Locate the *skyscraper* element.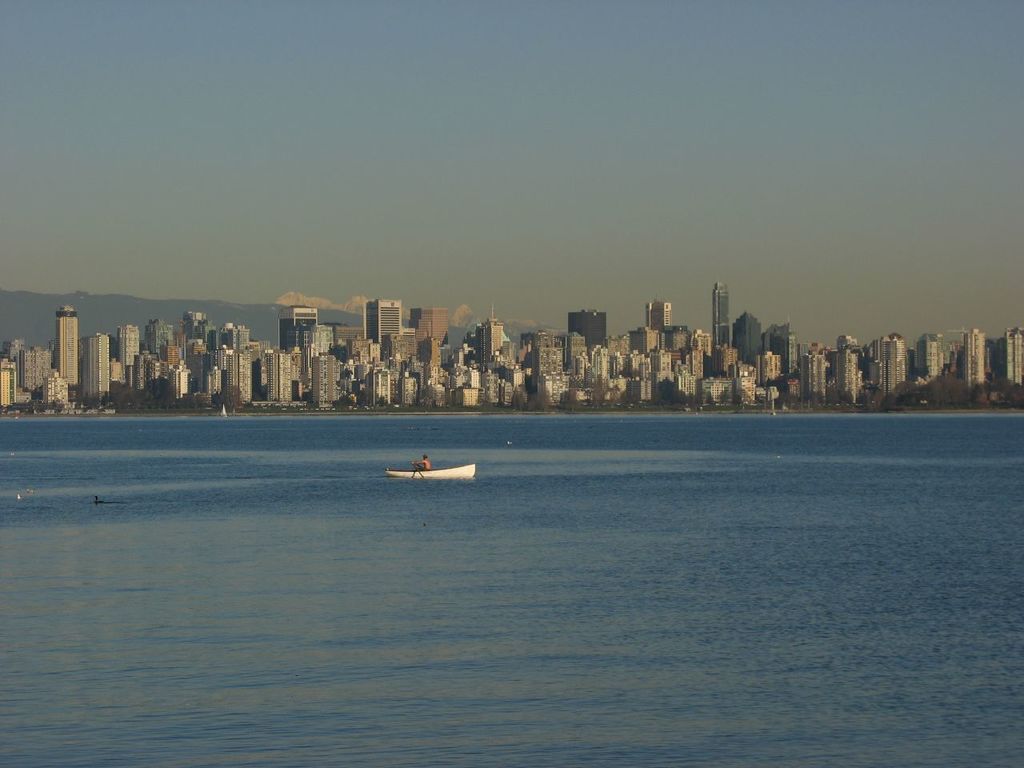
Element bbox: (2, 333, 29, 369).
